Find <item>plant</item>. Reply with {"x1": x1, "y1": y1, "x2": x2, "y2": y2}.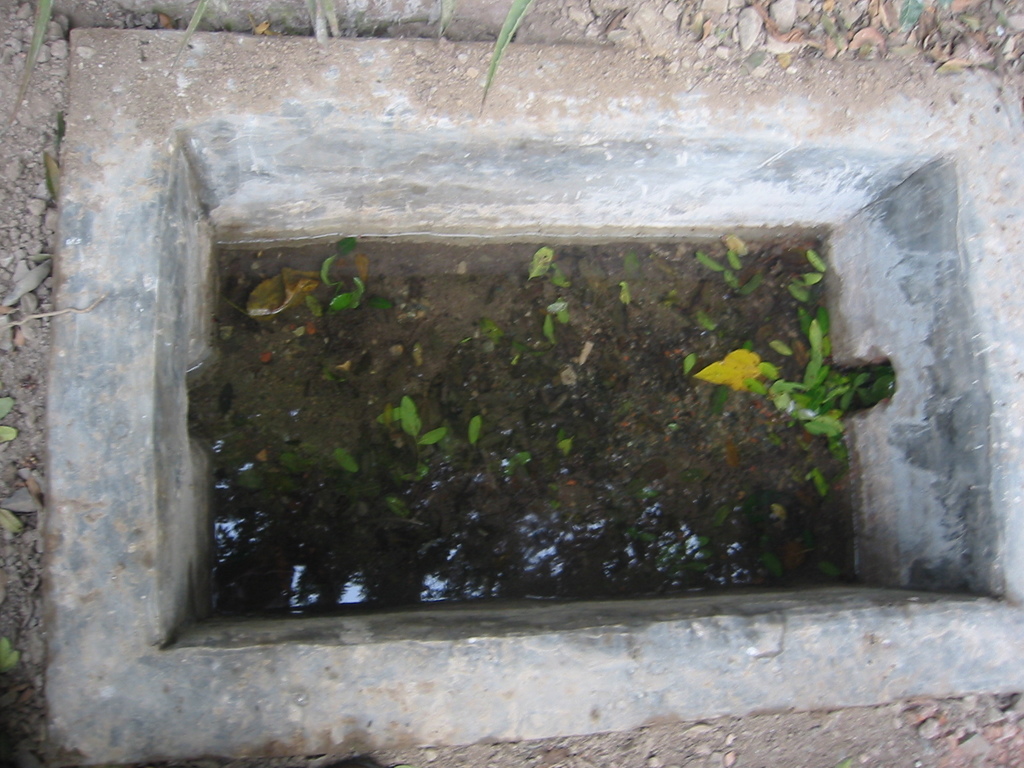
{"x1": 0, "y1": 636, "x2": 19, "y2": 675}.
